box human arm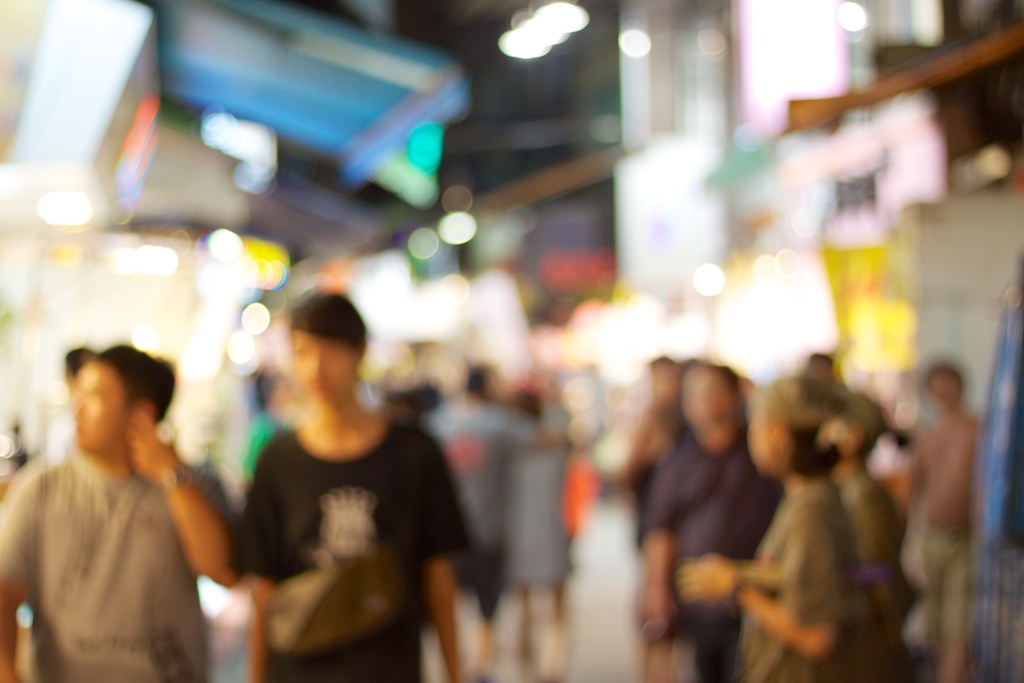
638,466,681,638
